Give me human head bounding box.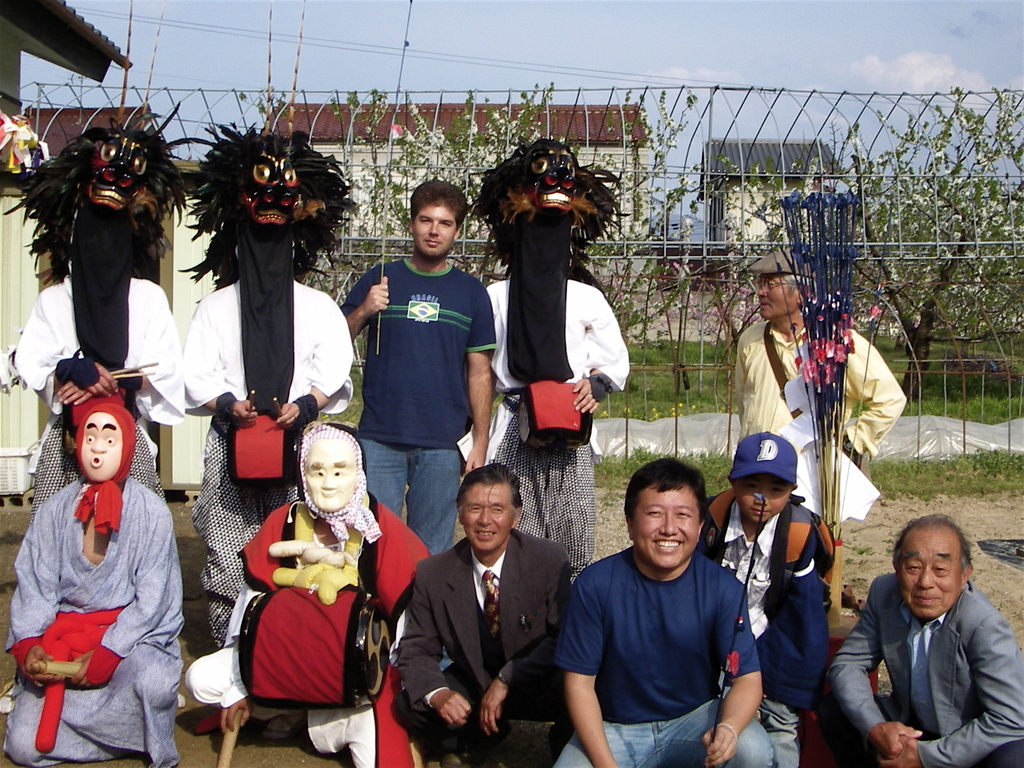
rect(72, 405, 128, 484).
